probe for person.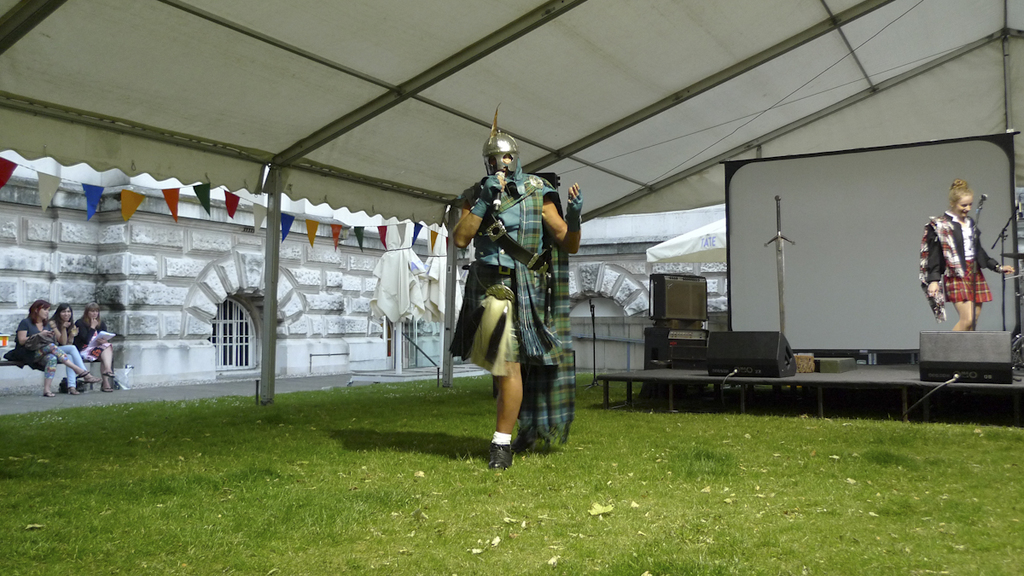
Probe result: Rect(451, 131, 583, 467).
